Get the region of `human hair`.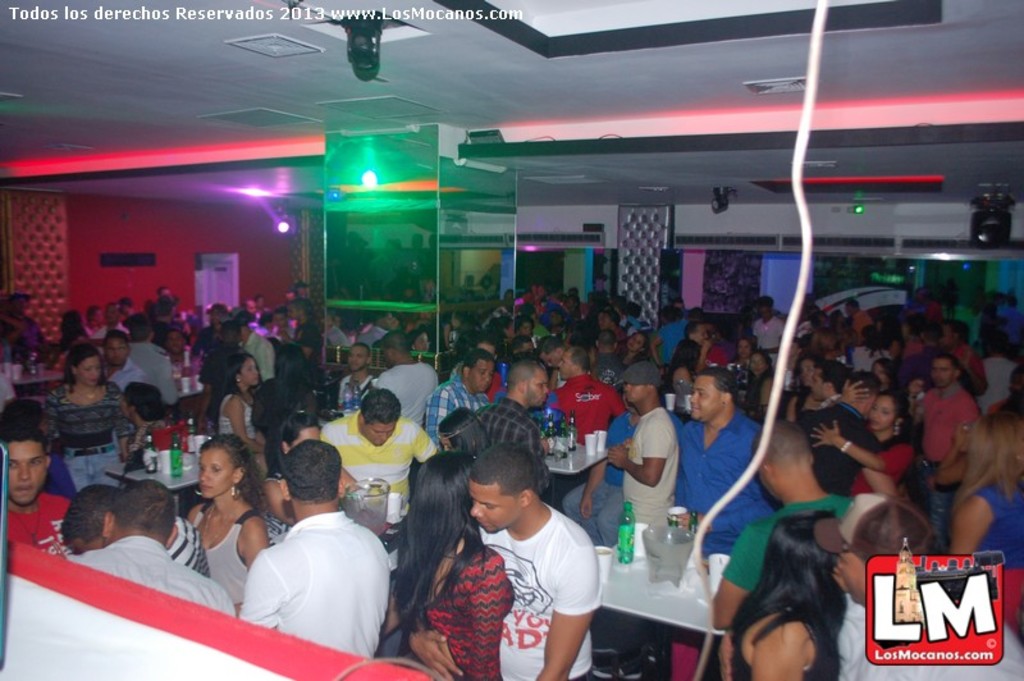
x1=728, y1=504, x2=844, y2=677.
